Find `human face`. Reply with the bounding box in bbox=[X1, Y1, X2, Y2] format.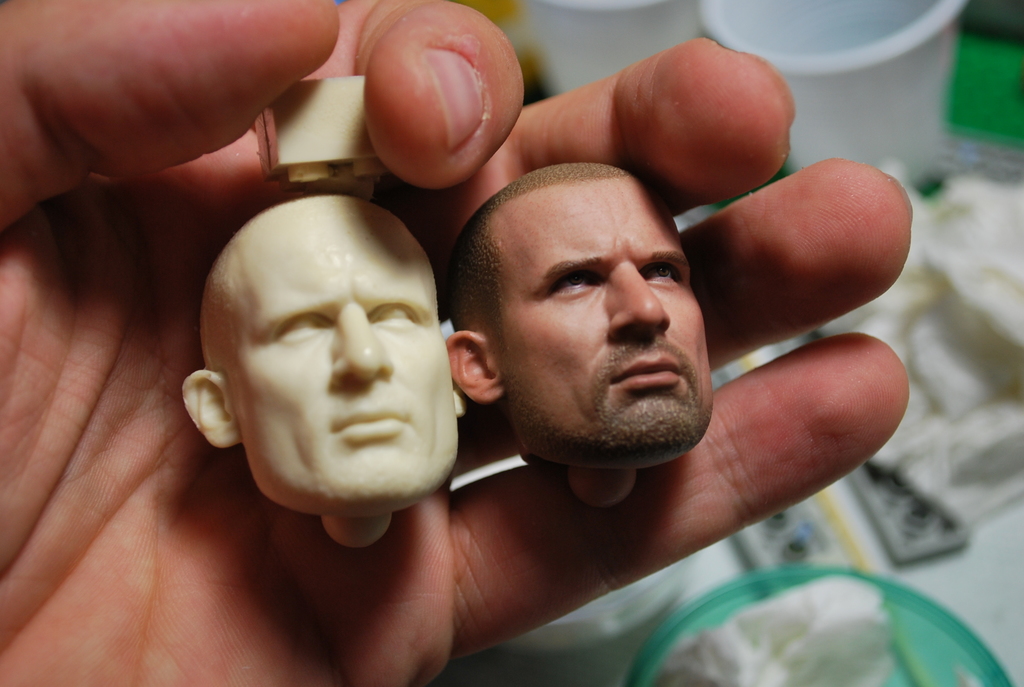
bbox=[493, 175, 713, 473].
